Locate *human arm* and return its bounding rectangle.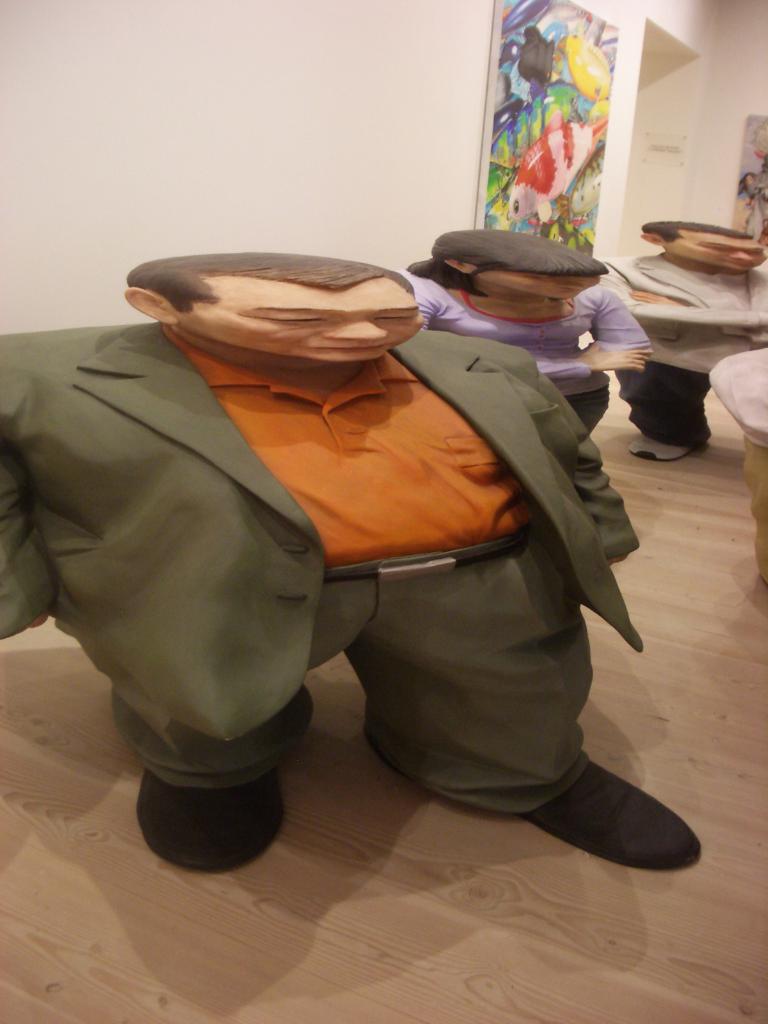
bbox=[602, 245, 767, 326].
